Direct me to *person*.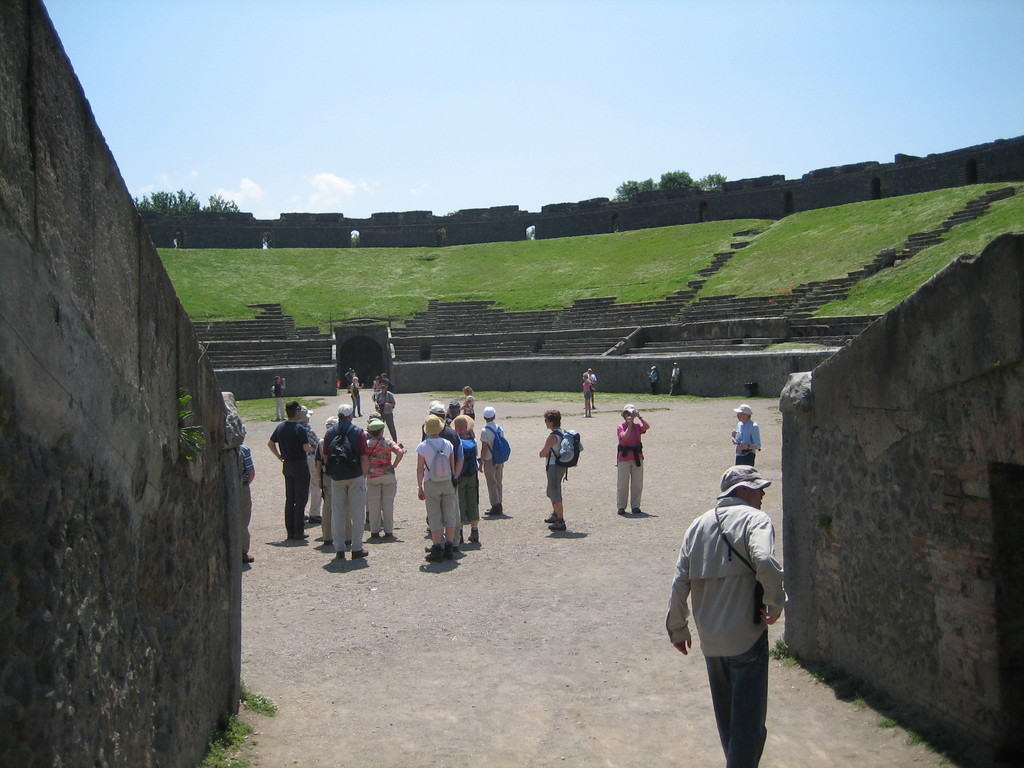
Direction: <region>583, 373, 593, 417</region>.
